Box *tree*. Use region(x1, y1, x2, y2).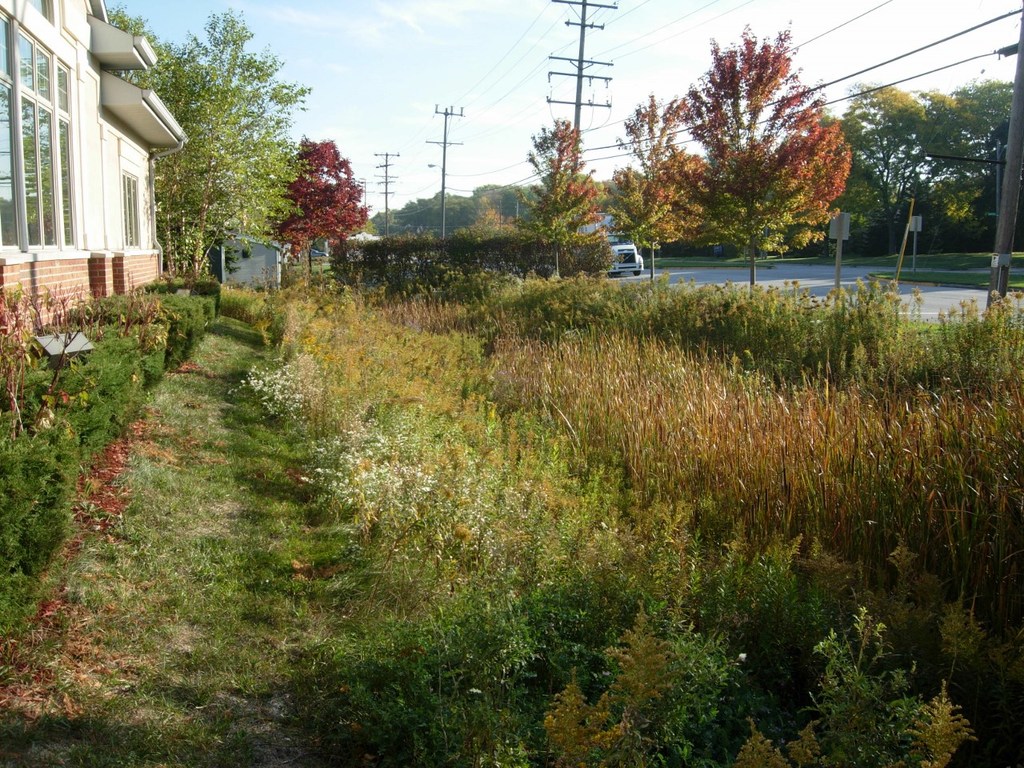
region(520, 115, 602, 283).
